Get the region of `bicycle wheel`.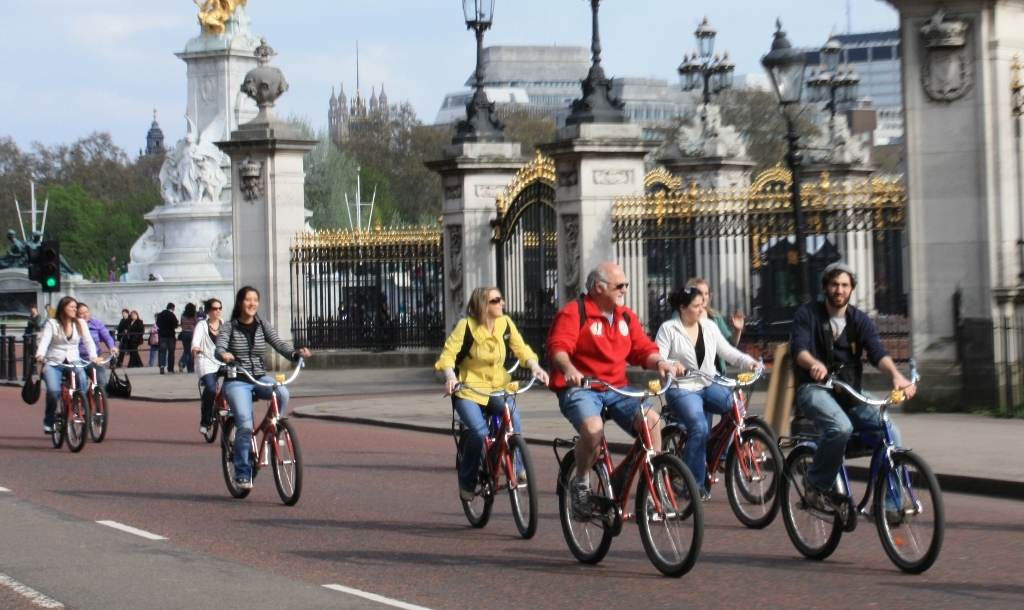
[62,393,92,453].
